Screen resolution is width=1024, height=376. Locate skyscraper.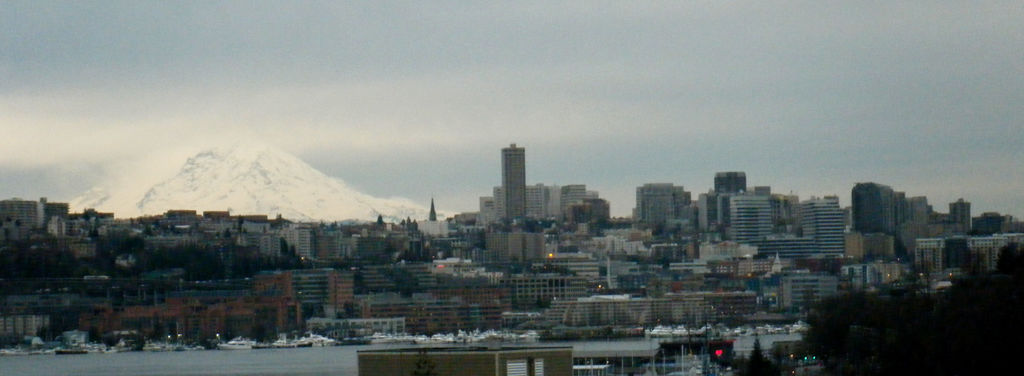
{"x1": 40, "y1": 197, "x2": 71, "y2": 230}.
